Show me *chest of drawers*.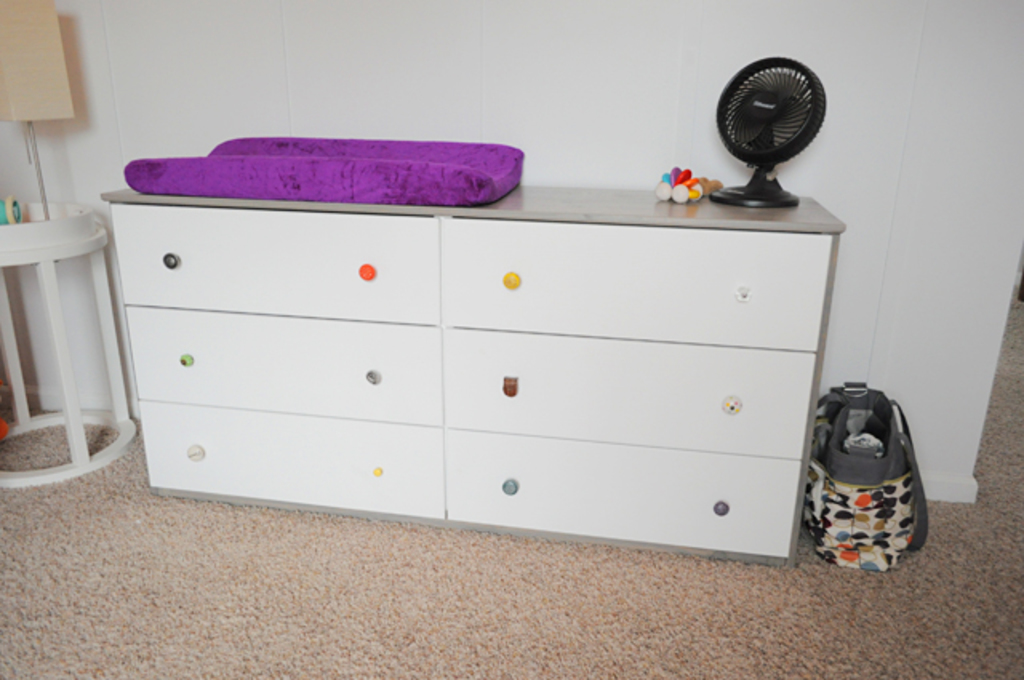
*chest of drawers* is here: <bbox>99, 198, 848, 571</bbox>.
